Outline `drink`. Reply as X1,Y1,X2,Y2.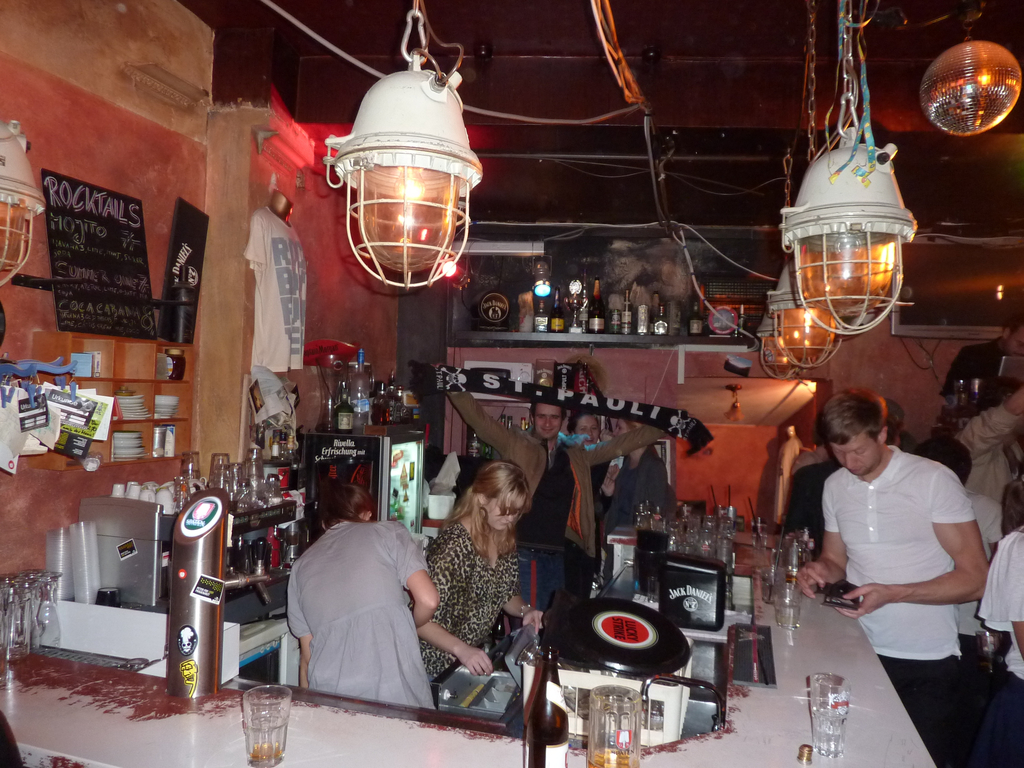
587,749,641,767.
